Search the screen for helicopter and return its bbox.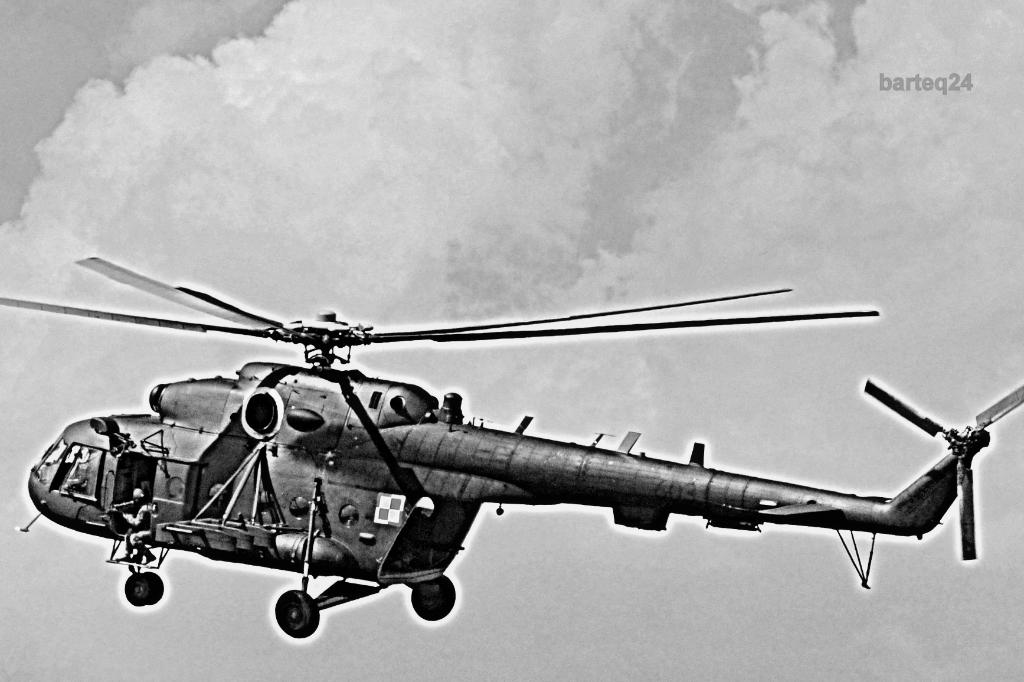
Found: (left=17, top=234, right=968, bottom=631).
